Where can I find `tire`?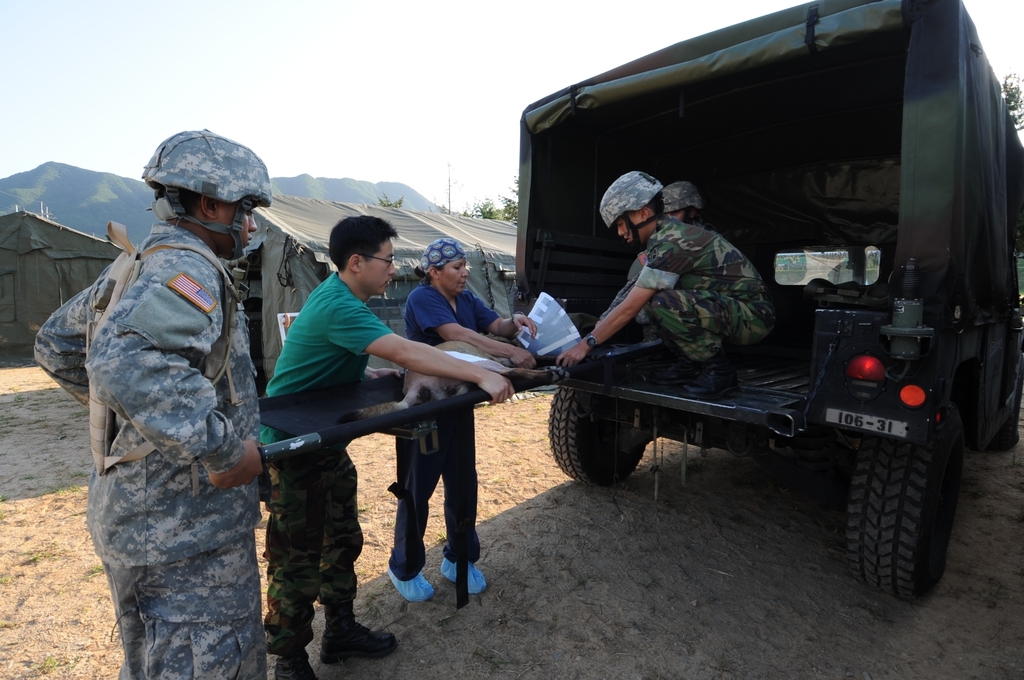
You can find it at [left=850, top=401, right=960, bottom=602].
